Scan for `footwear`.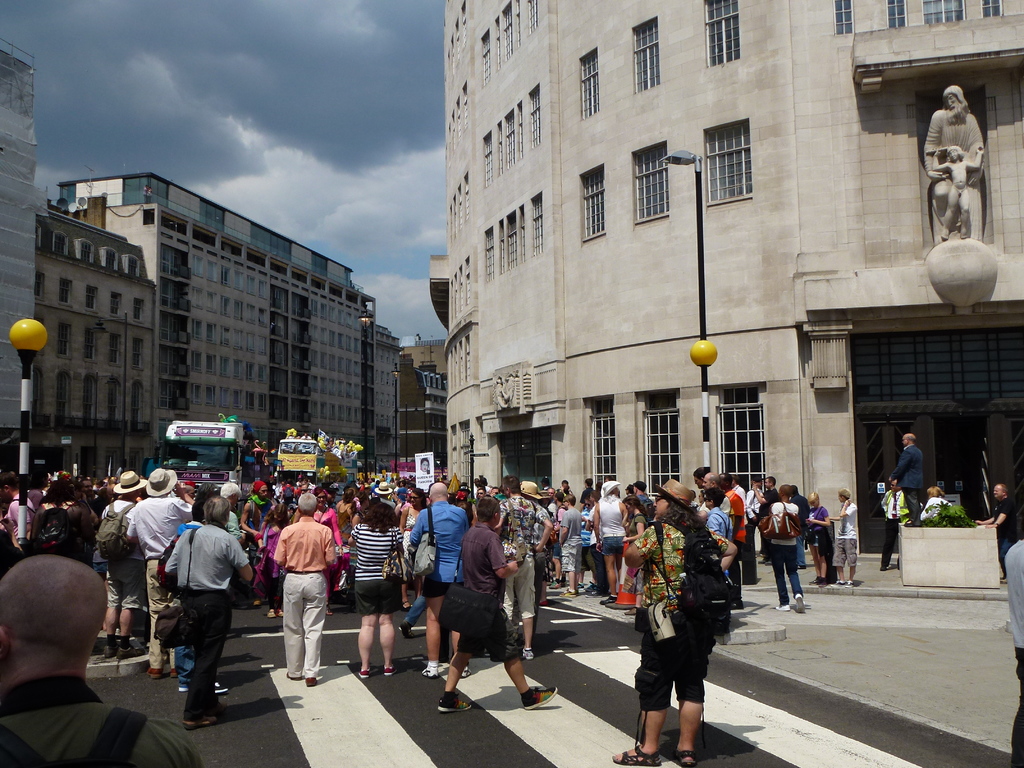
Scan result: bbox=(523, 650, 534, 657).
